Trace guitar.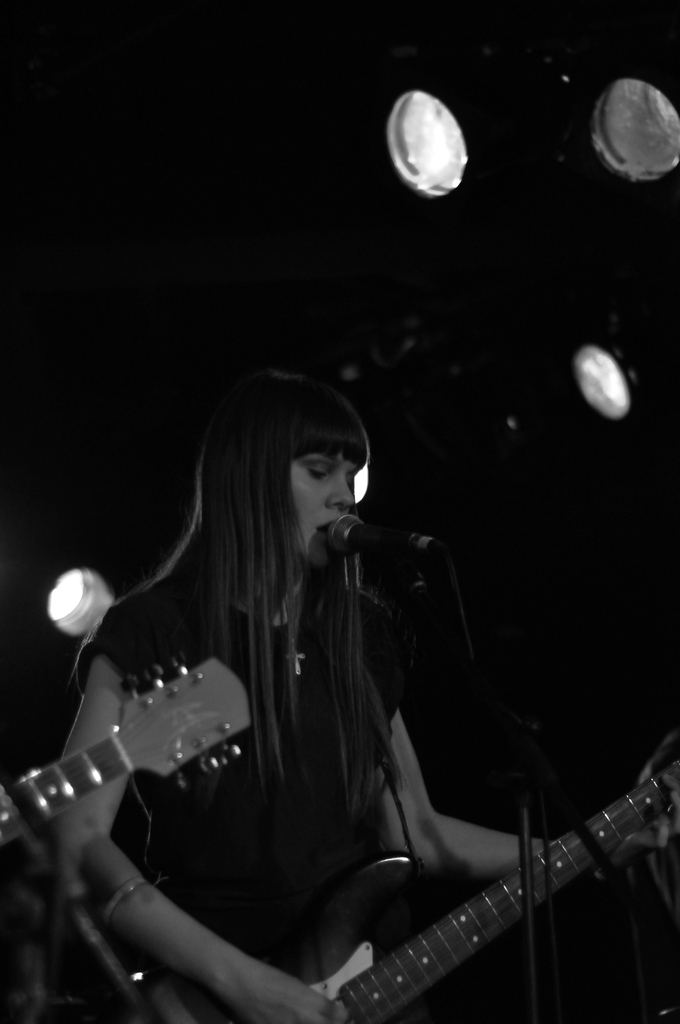
Traced to <box>0,655,260,849</box>.
